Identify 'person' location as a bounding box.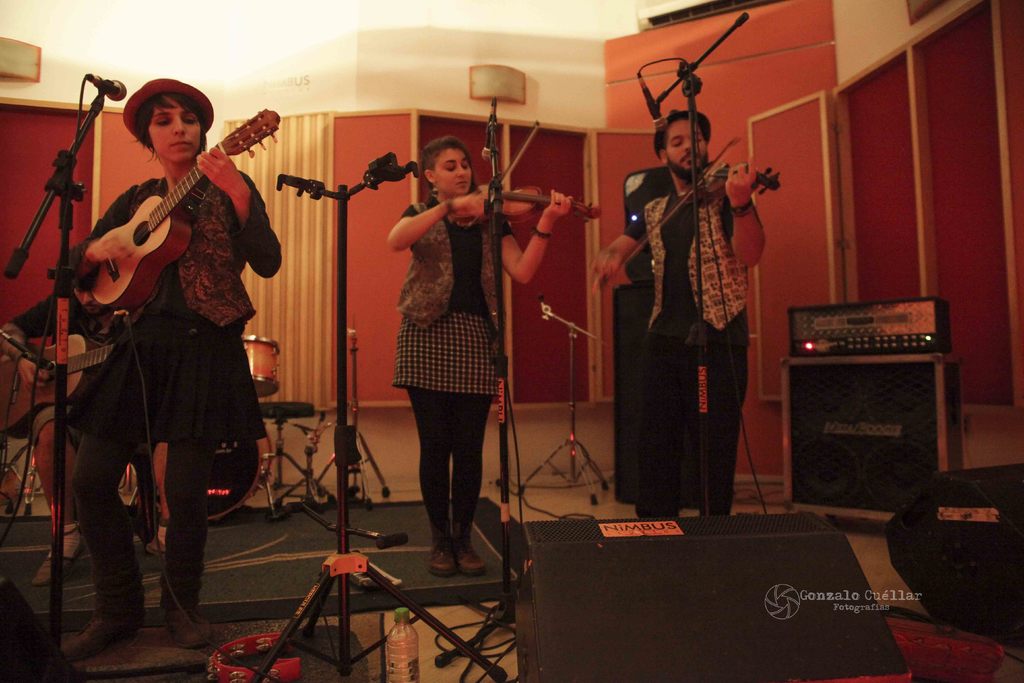
box=[65, 53, 267, 682].
